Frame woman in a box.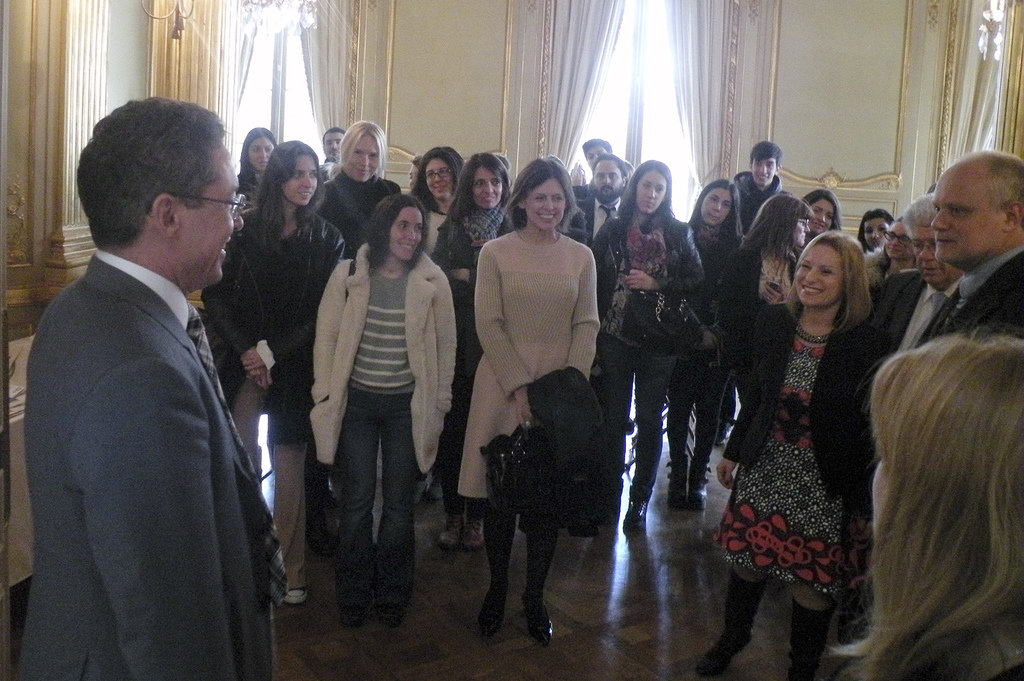
x1=234, y1=125, x2=284, y2=193.
